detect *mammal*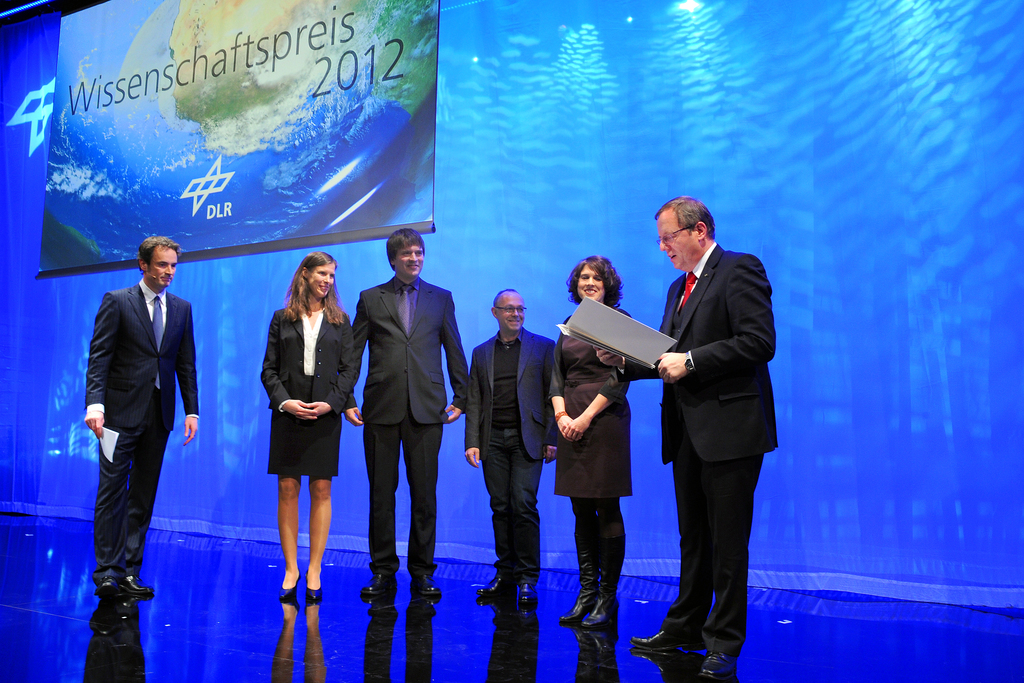
255,263,343,595
